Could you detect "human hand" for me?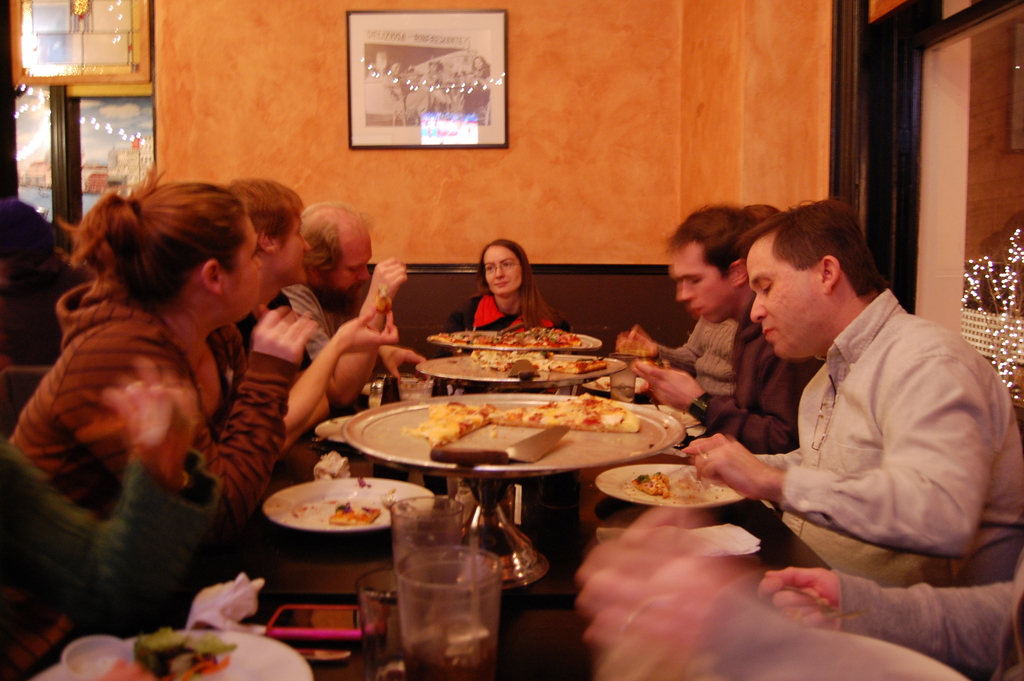
Detection result: region(331, 306, 401, 355).
